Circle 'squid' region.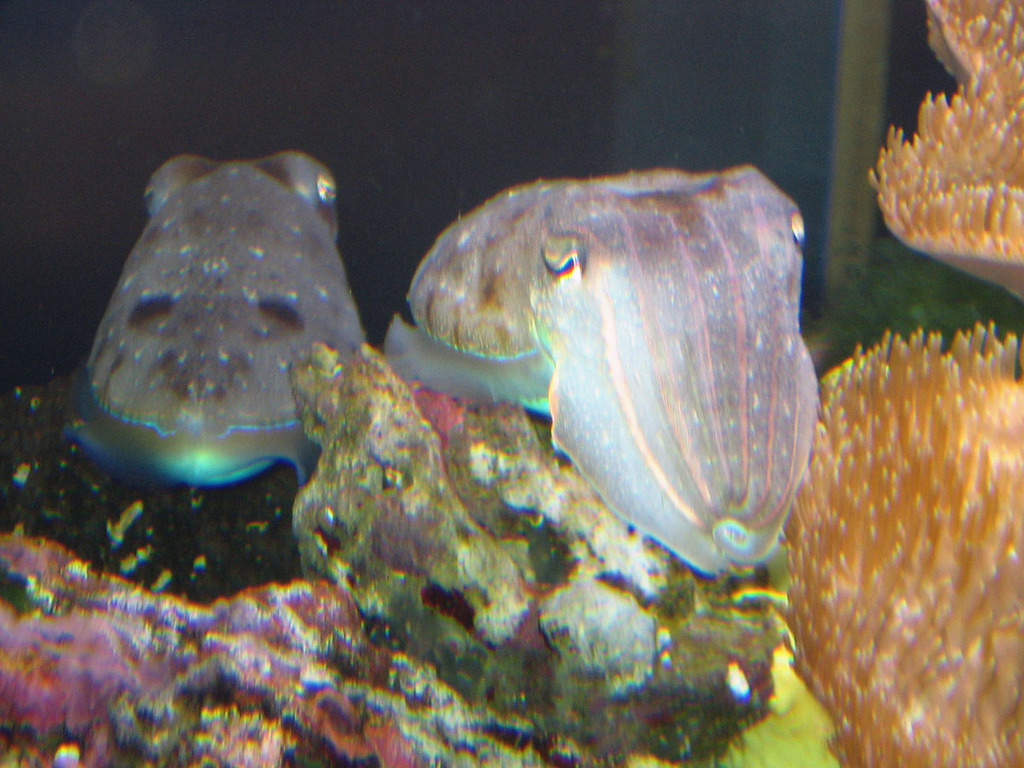
Region: 76 152 369 488.
